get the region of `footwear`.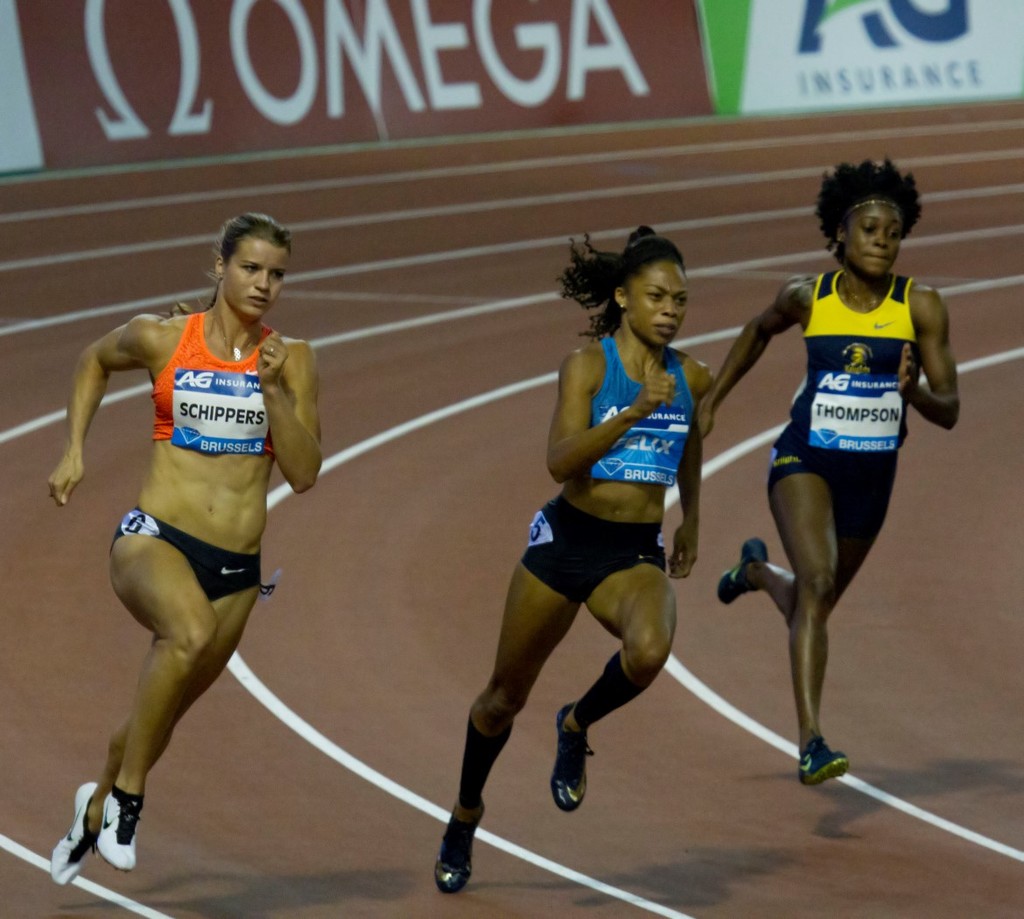
(left=50, top=781, right=101, bottom=887).
